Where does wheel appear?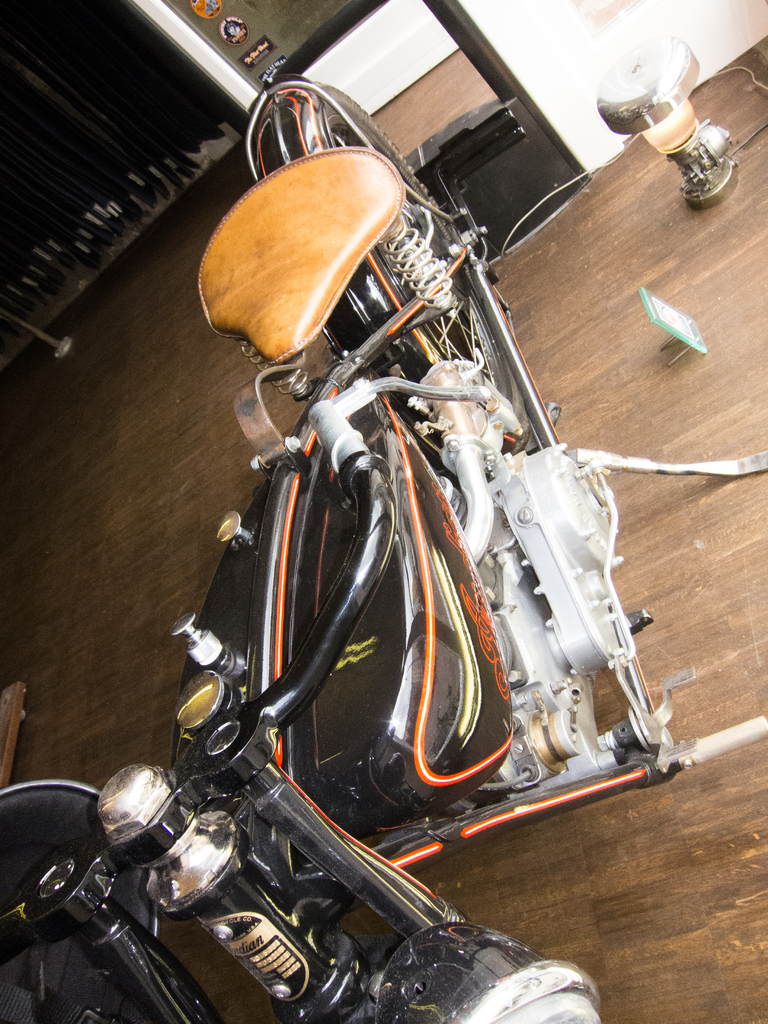
Appears at left=240, top=76, right=536, bottom=454.
